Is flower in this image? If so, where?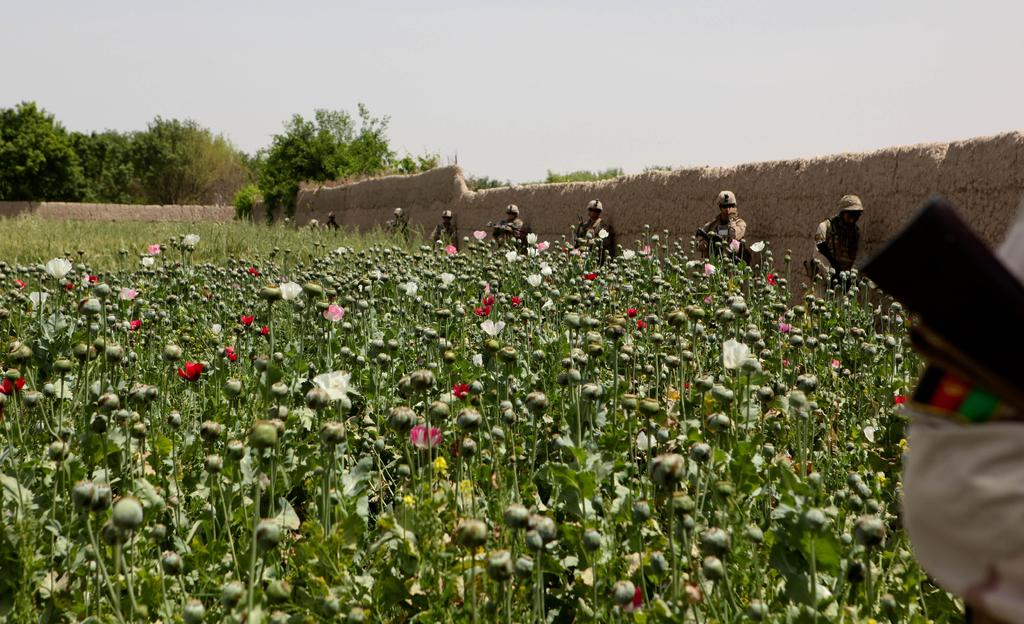
Yes, at pyautogui.locateOnScreen(621, 304, 639, 318).
